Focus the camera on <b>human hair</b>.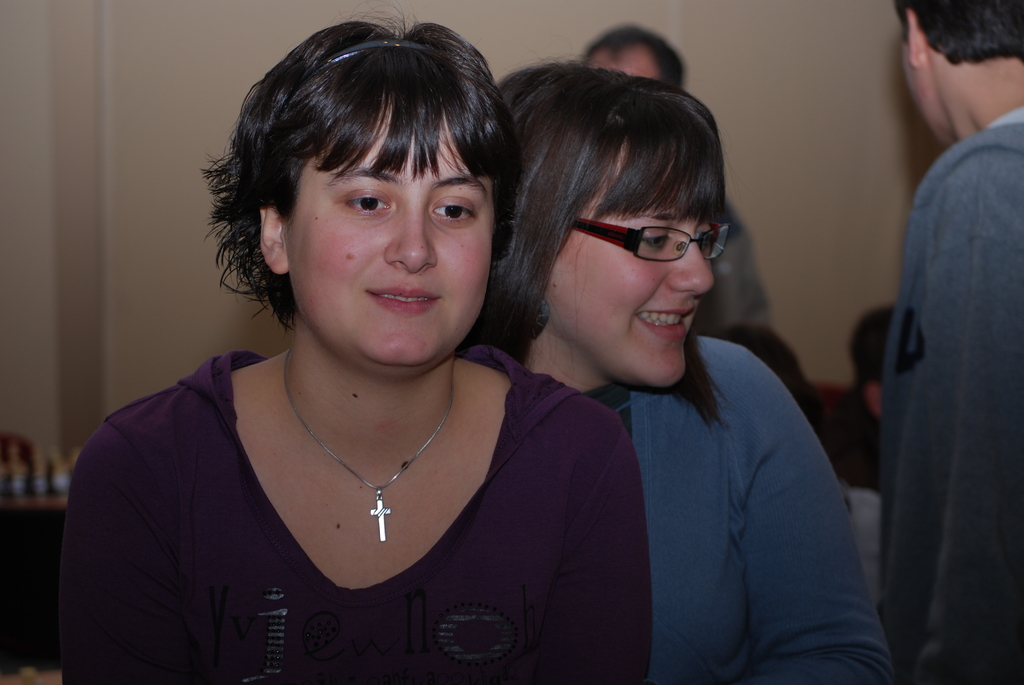
Focus region: <region>205, 17, 522, 361</region>.
